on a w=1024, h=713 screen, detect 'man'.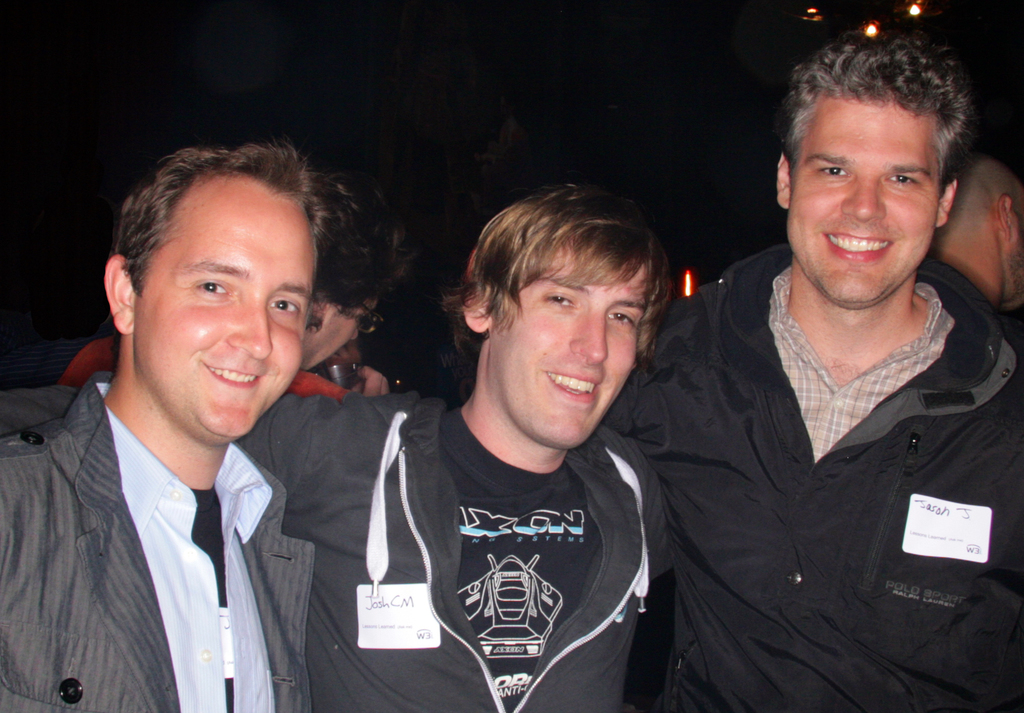
locate(619, 33, 1014, 710).
